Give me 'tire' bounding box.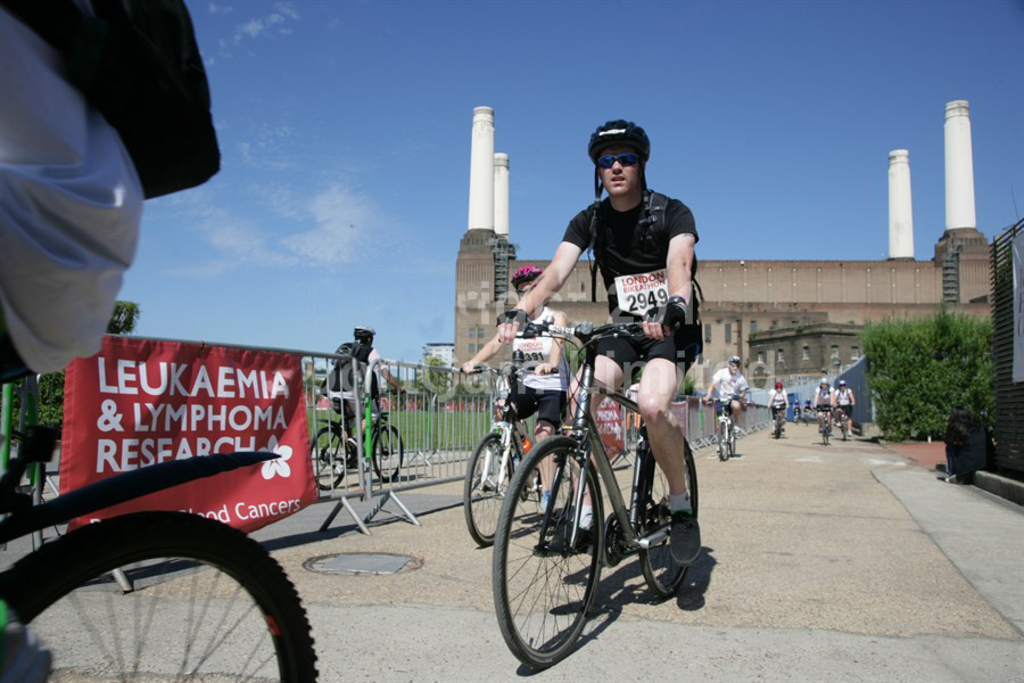
Rect(464, 434, 517, 544).
